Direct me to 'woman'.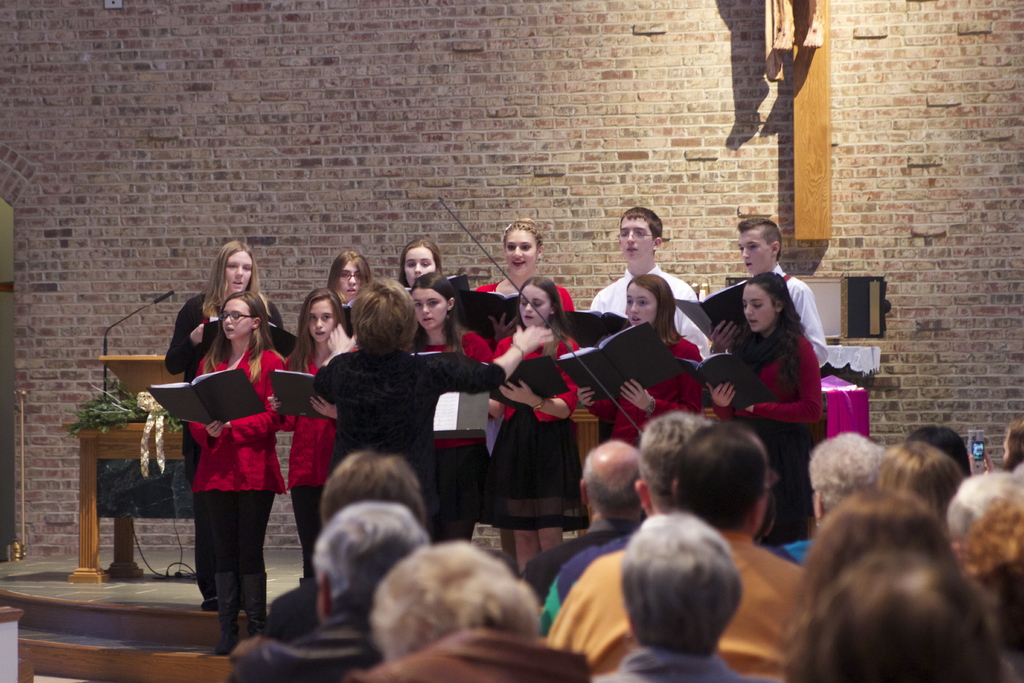
Direction: box=[276, 280, 358, 605].
